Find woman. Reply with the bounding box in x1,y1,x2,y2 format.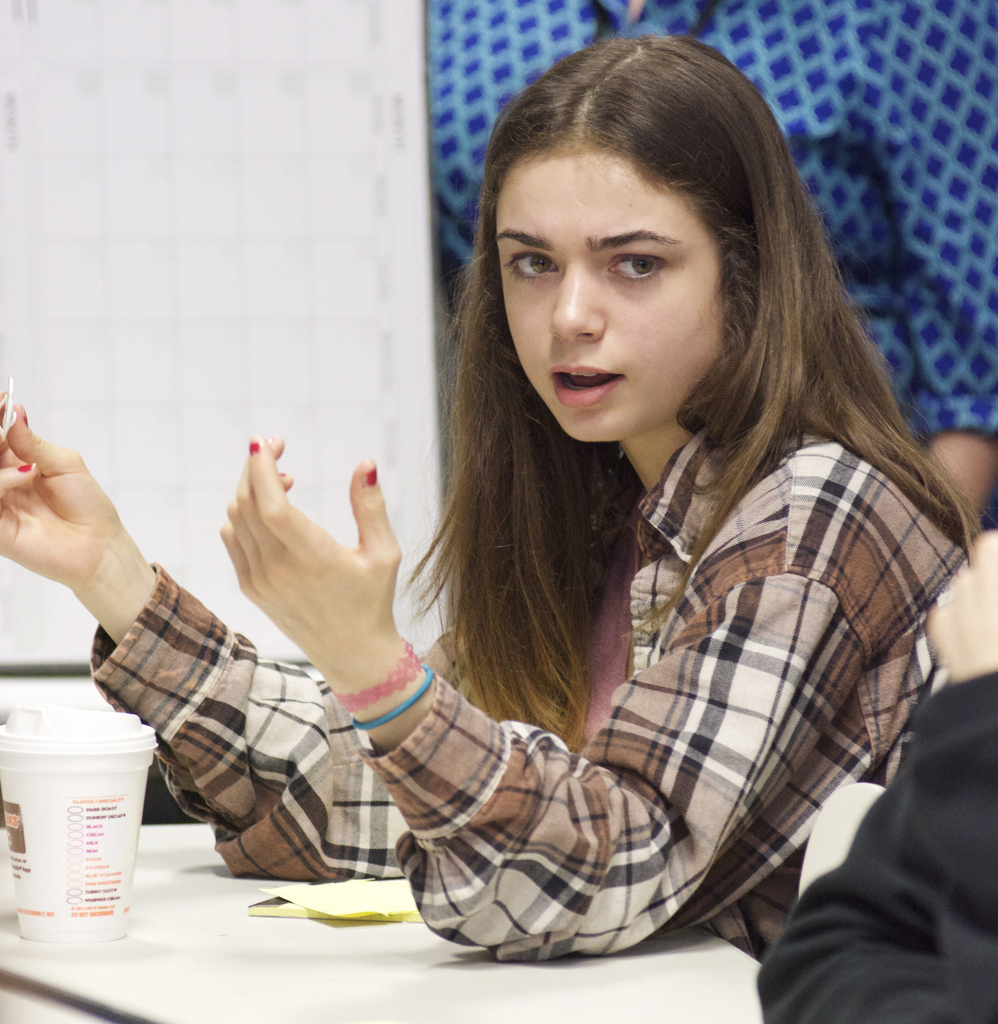
0,35,984,959.
